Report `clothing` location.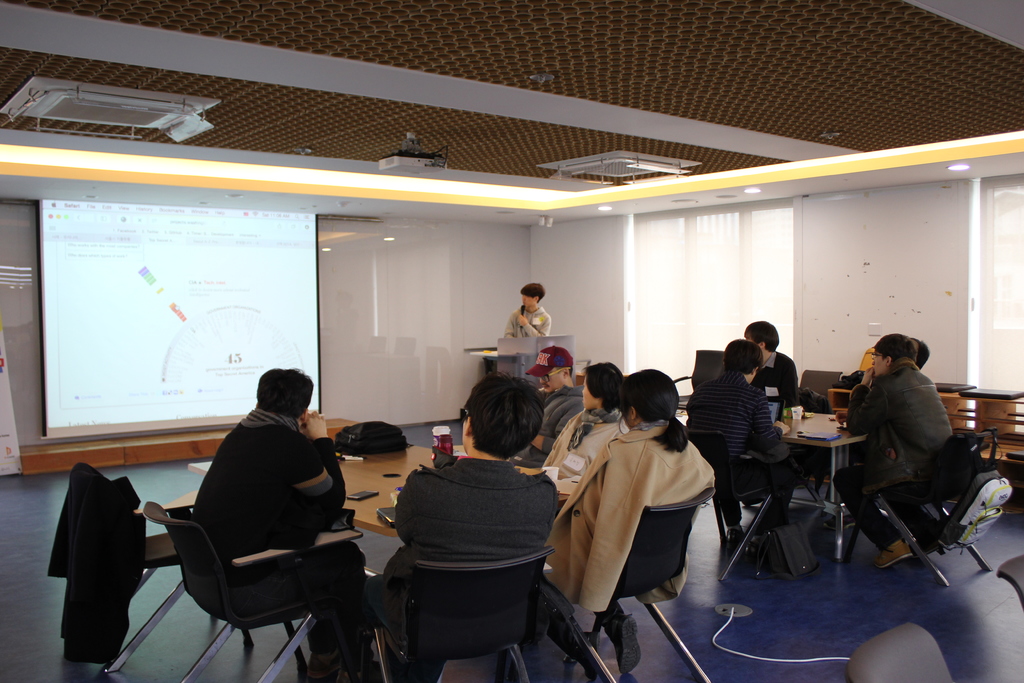
Report: 42 461 147 652.
